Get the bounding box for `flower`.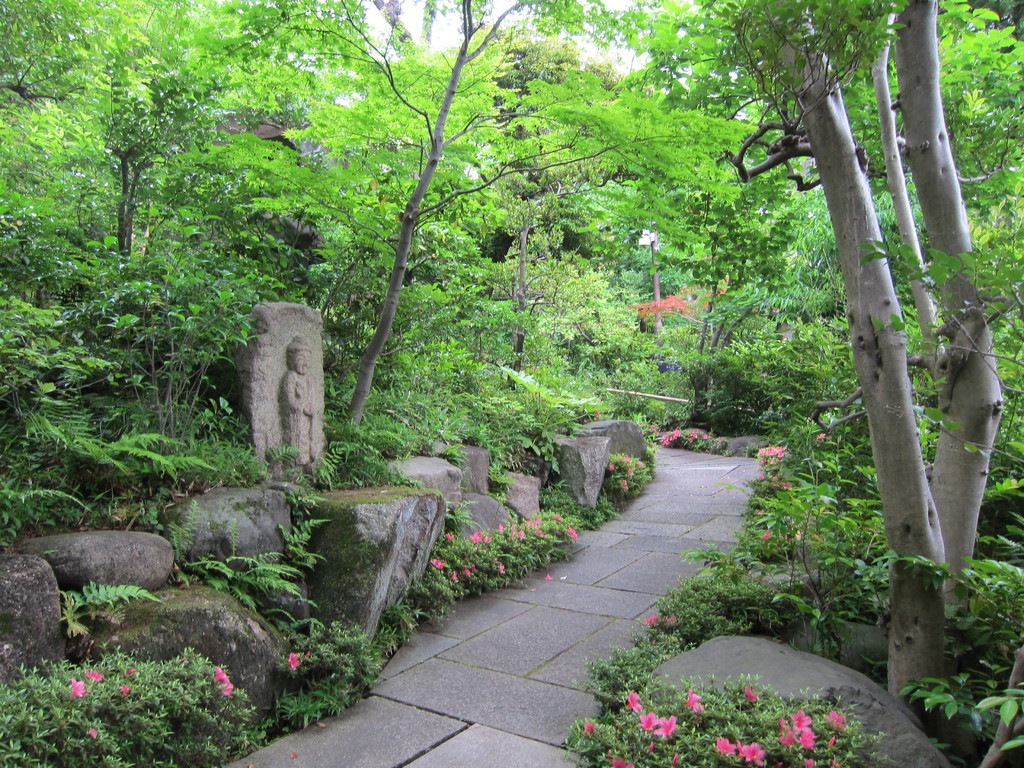
Rect(714, 737, 737, 758).
